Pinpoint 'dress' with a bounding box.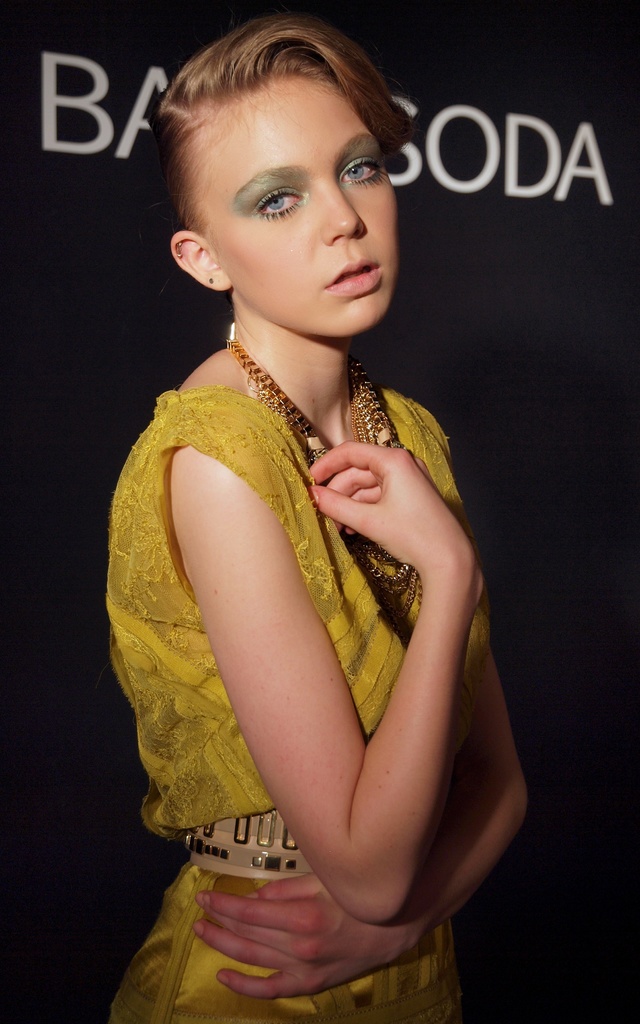
left=111, top=338, right=483, bottom=892.
